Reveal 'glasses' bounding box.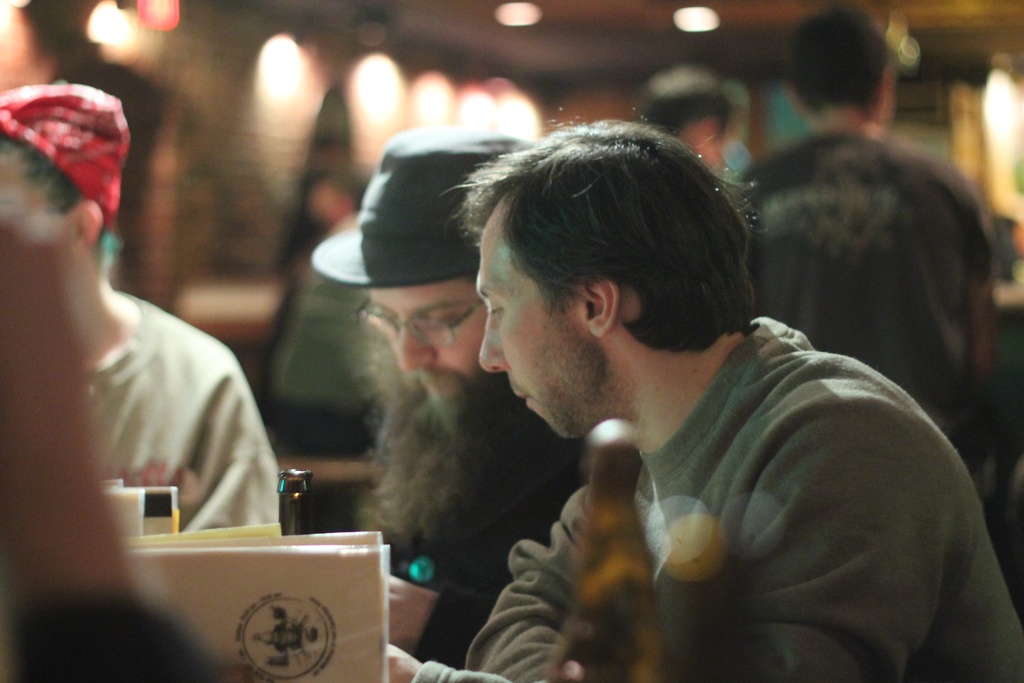
Revealed: detection(351, 299, 487, 348).
